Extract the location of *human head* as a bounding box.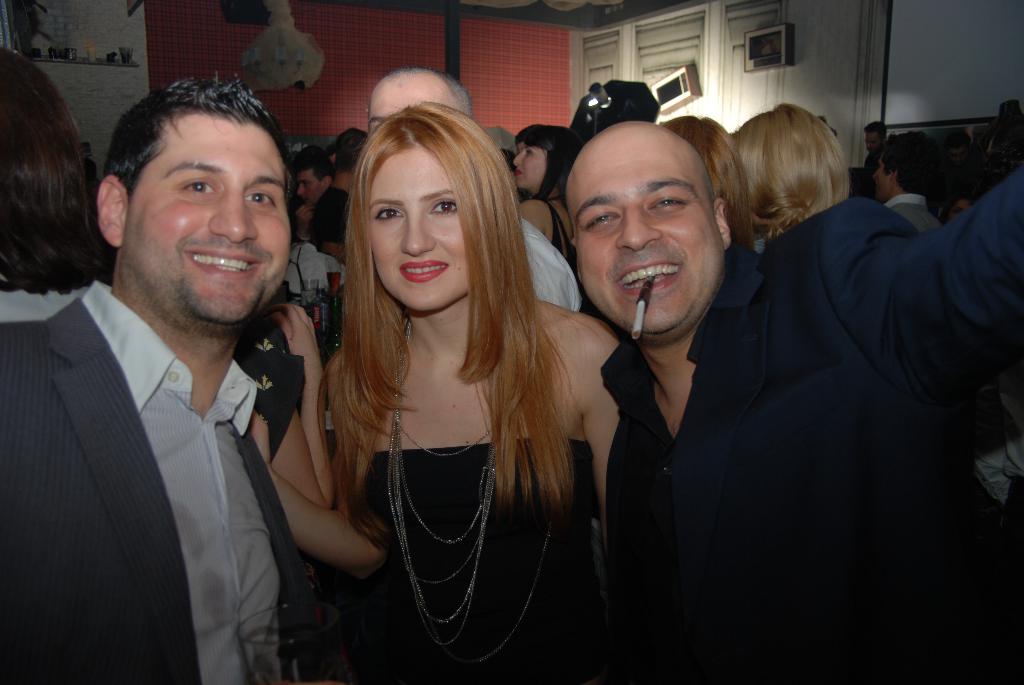
bbox=[660, 112, 756, 246].
